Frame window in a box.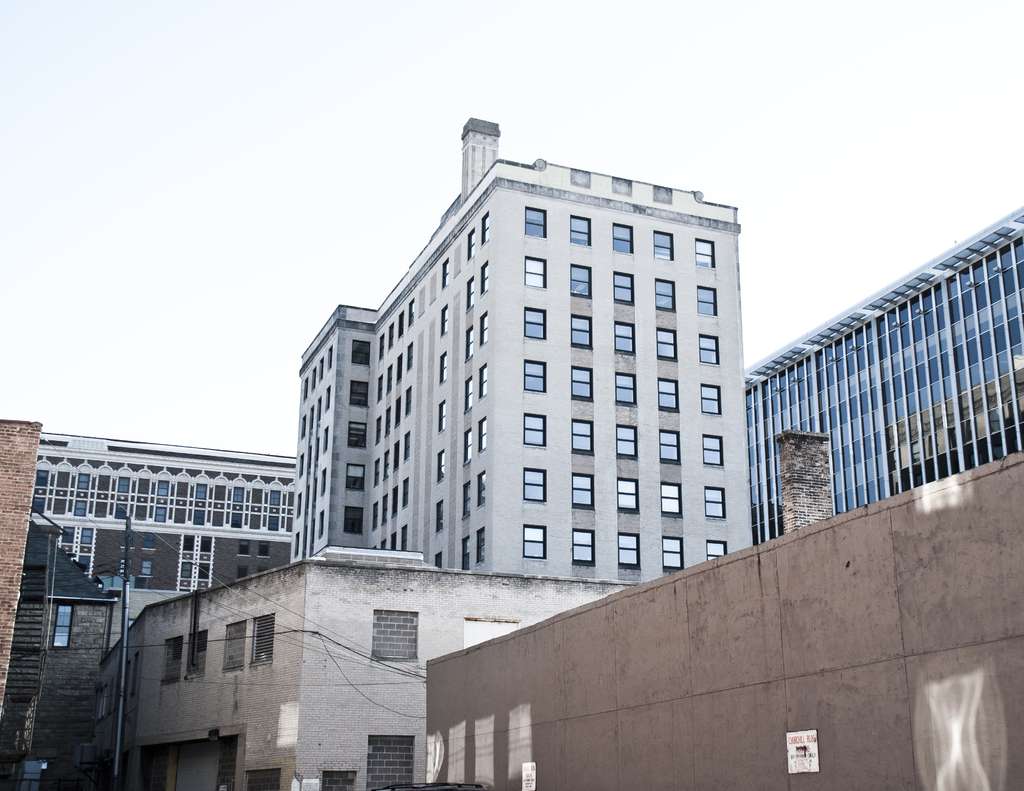
(x1=570, y1=470, x2=596, y2=507).
